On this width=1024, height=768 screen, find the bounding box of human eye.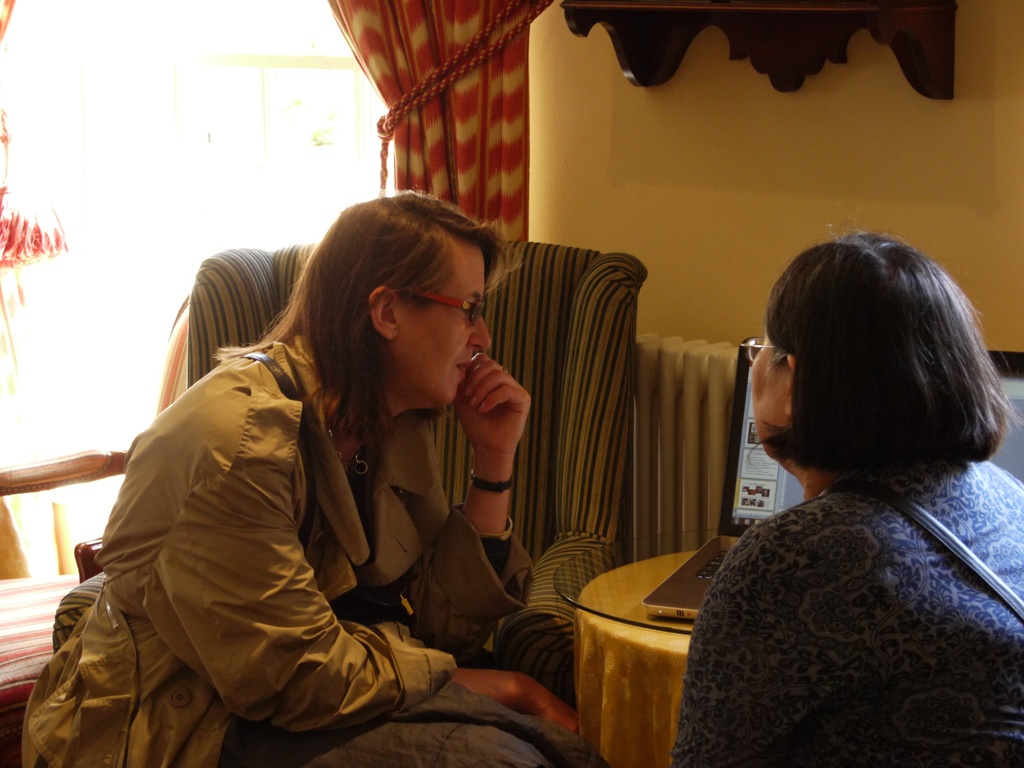
Bounding box: left=460, top=301, right=476, bottom=315.
